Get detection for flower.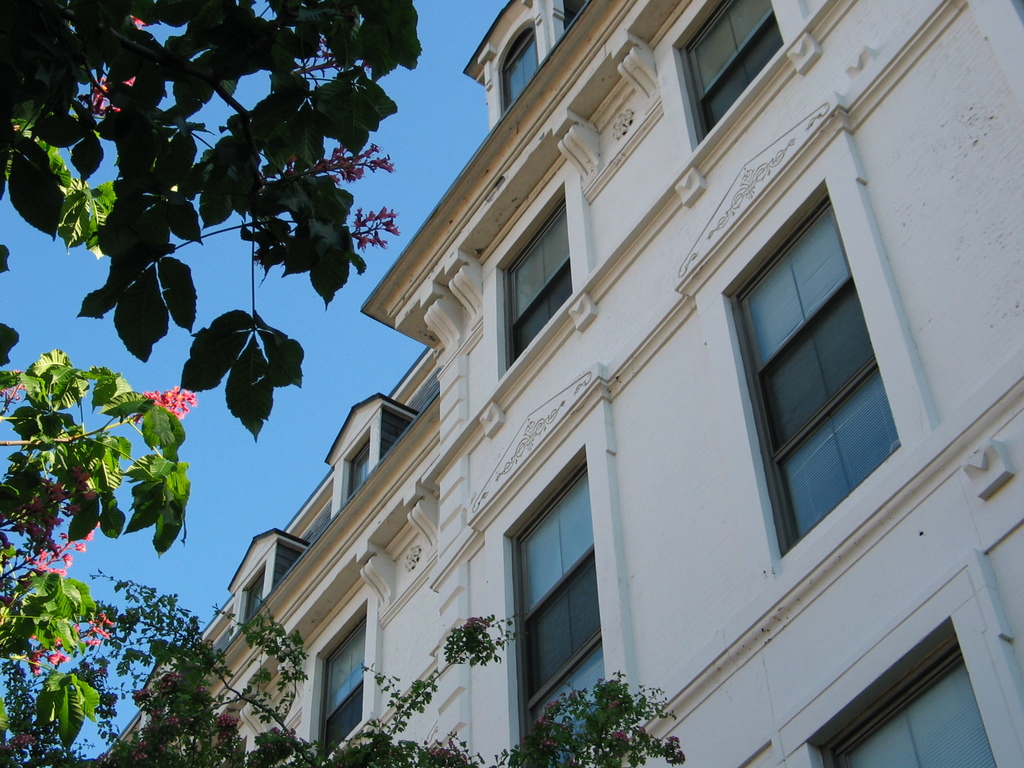
Detection: <bbox>607, 698, 622, 712</bbox>.
